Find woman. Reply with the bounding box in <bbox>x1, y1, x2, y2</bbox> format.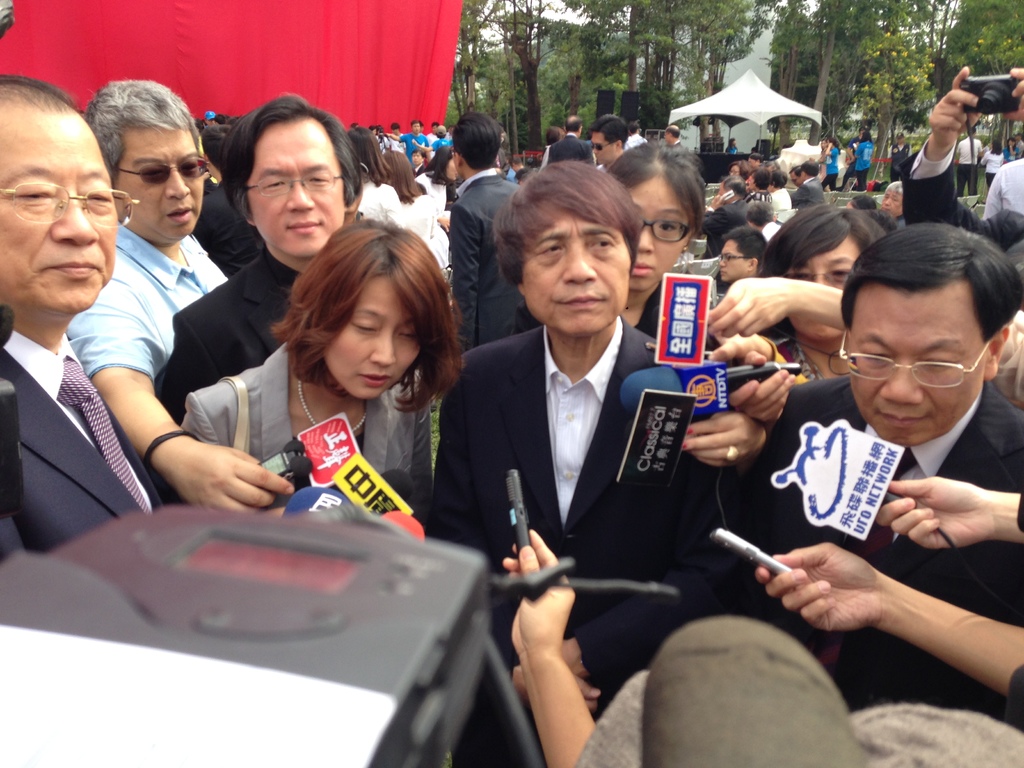
<bbox>1002, 136, 1023, 164</bbox>.
